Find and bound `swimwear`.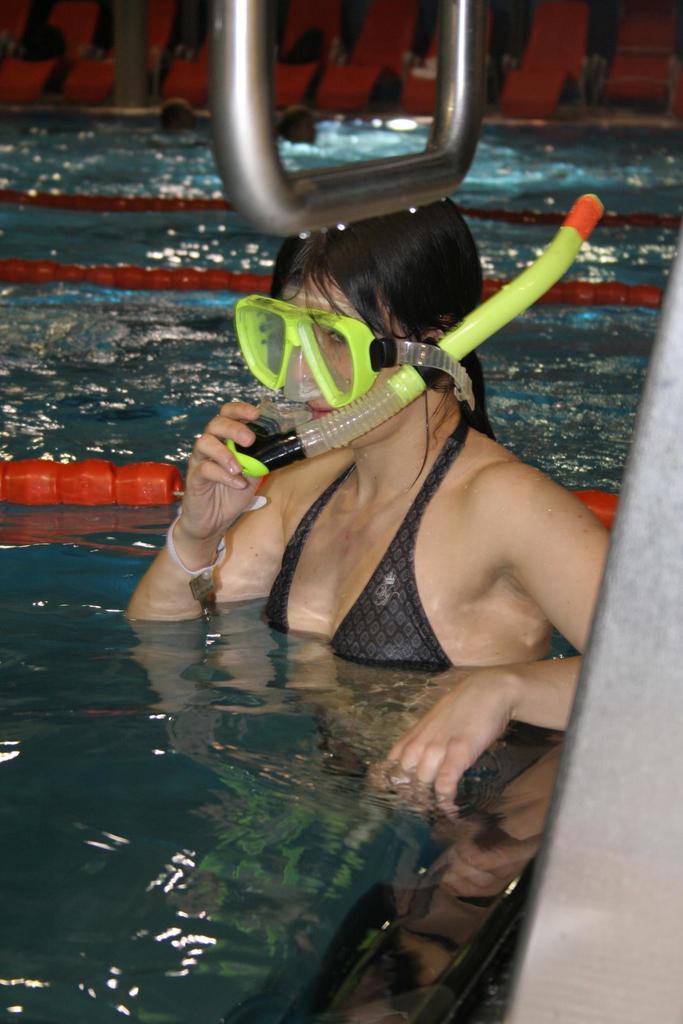
Bound: select_region(267, 417, 461, 668).
